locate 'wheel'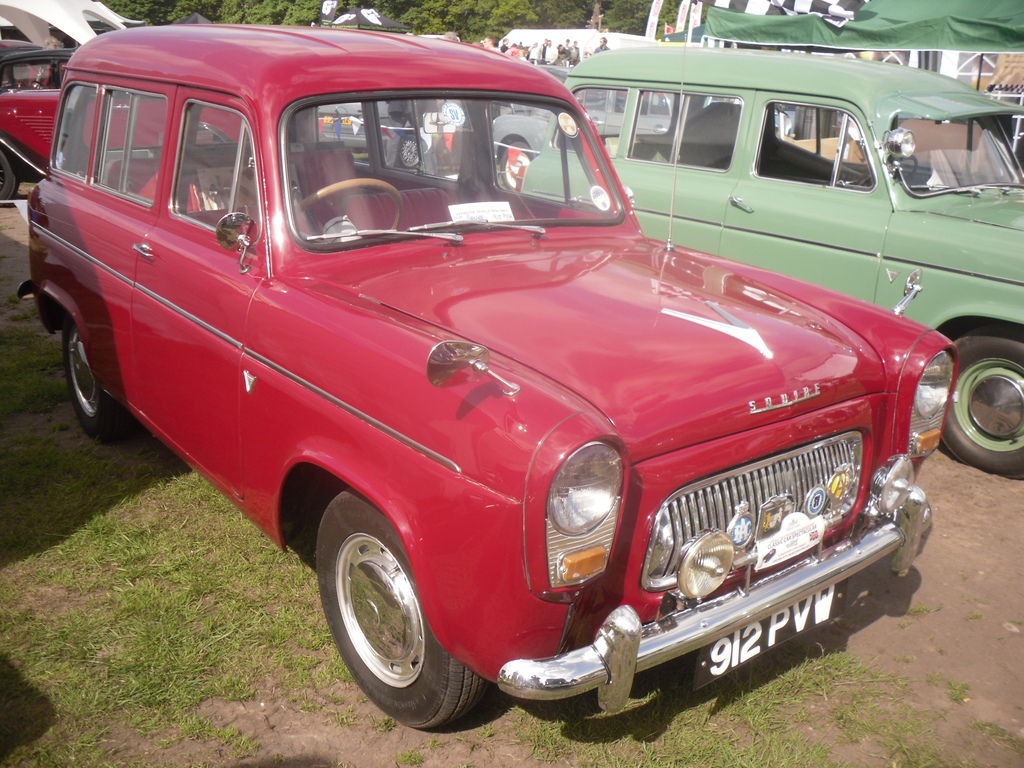
crop(0, 141, 28, 205)
